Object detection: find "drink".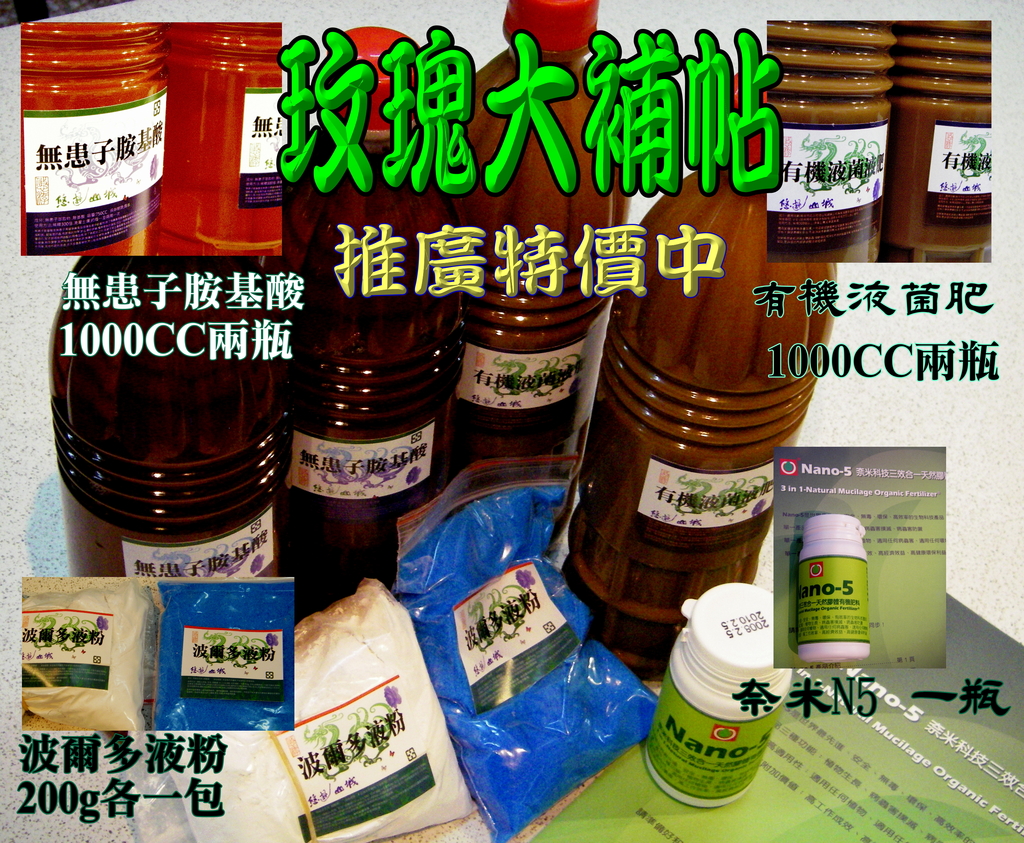
291, 28, 471, 624.
